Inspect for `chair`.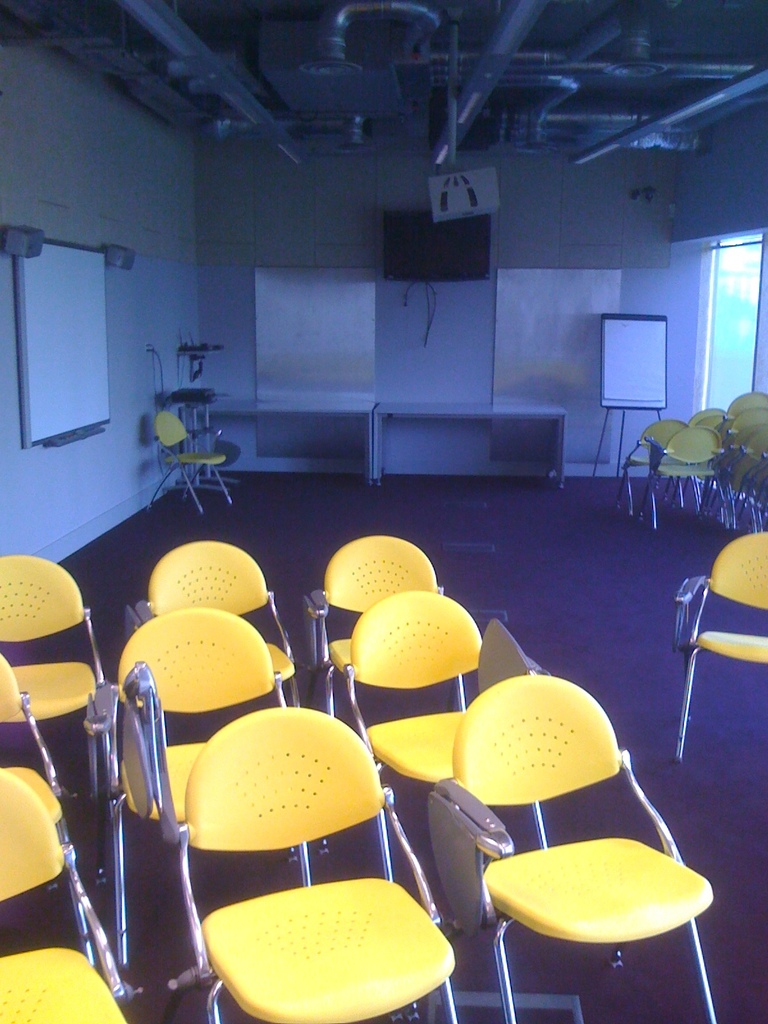
Inspection: {"x1": 460, "y1": 804, "x2": 732, "y2": 1017}.
